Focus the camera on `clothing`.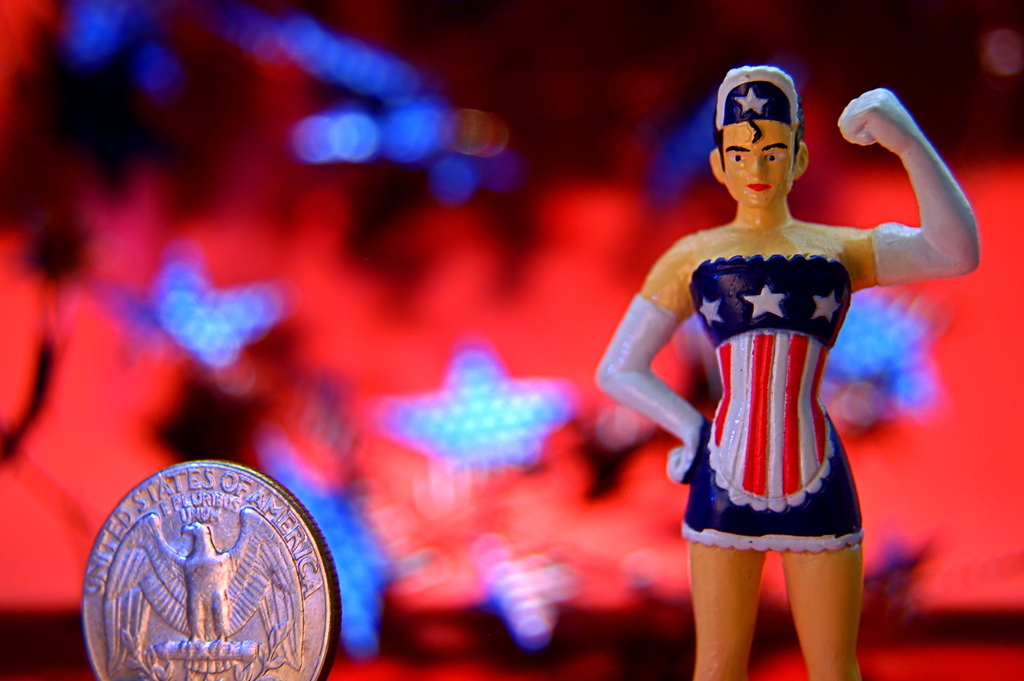
Focus region: [674, 254, 874, 550].
